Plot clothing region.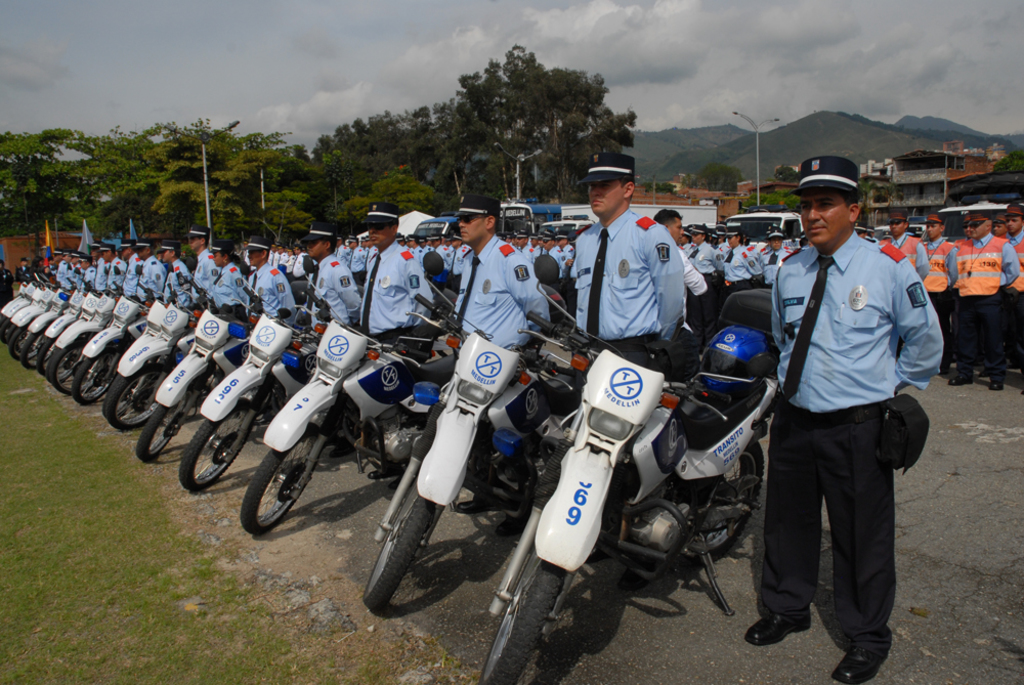
Plotted at BBox(193, 247, 219, 310).
